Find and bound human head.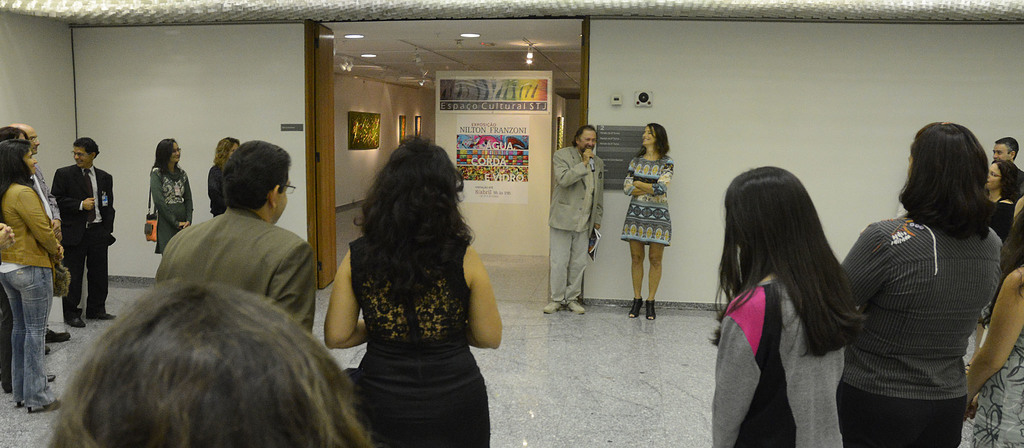
Bound: <bbox>722, 166, 823, 269</bbox>.
